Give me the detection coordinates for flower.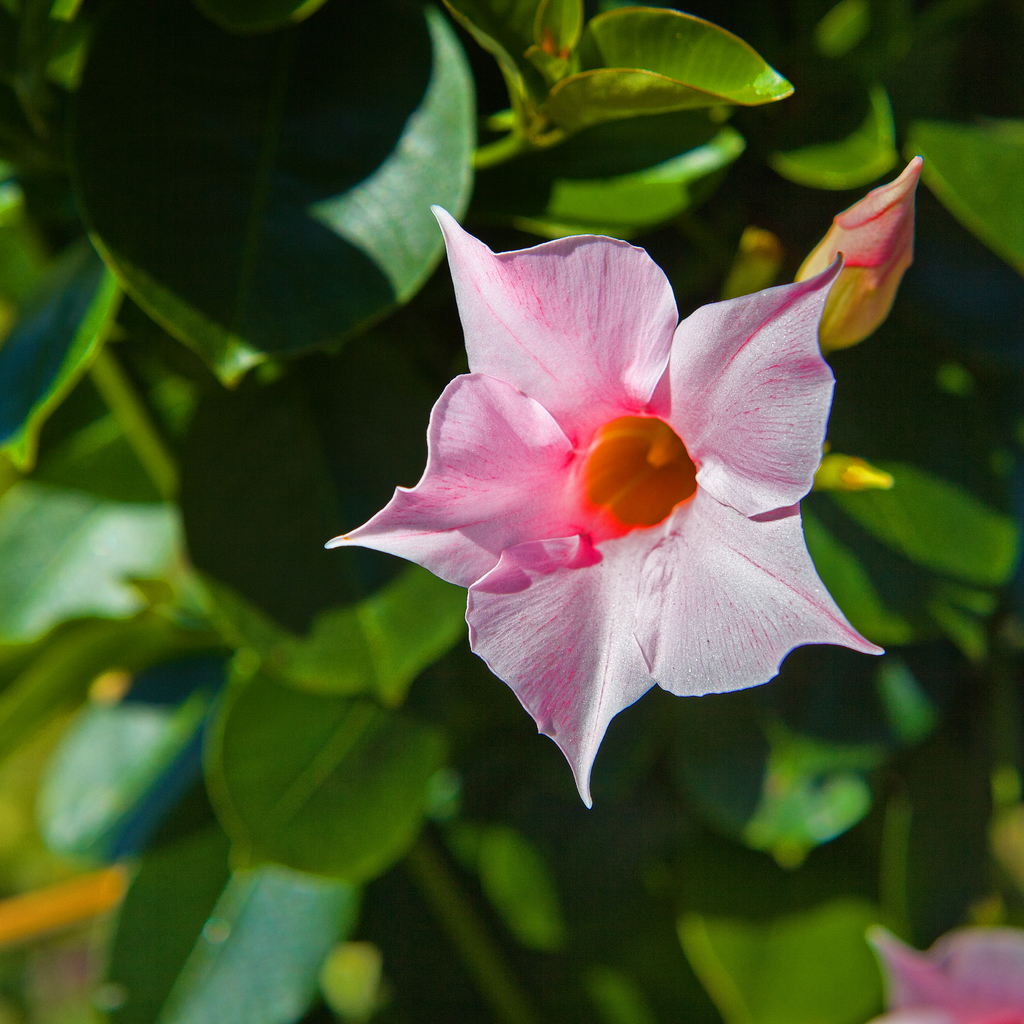
region(337, 209, 899, 765).
